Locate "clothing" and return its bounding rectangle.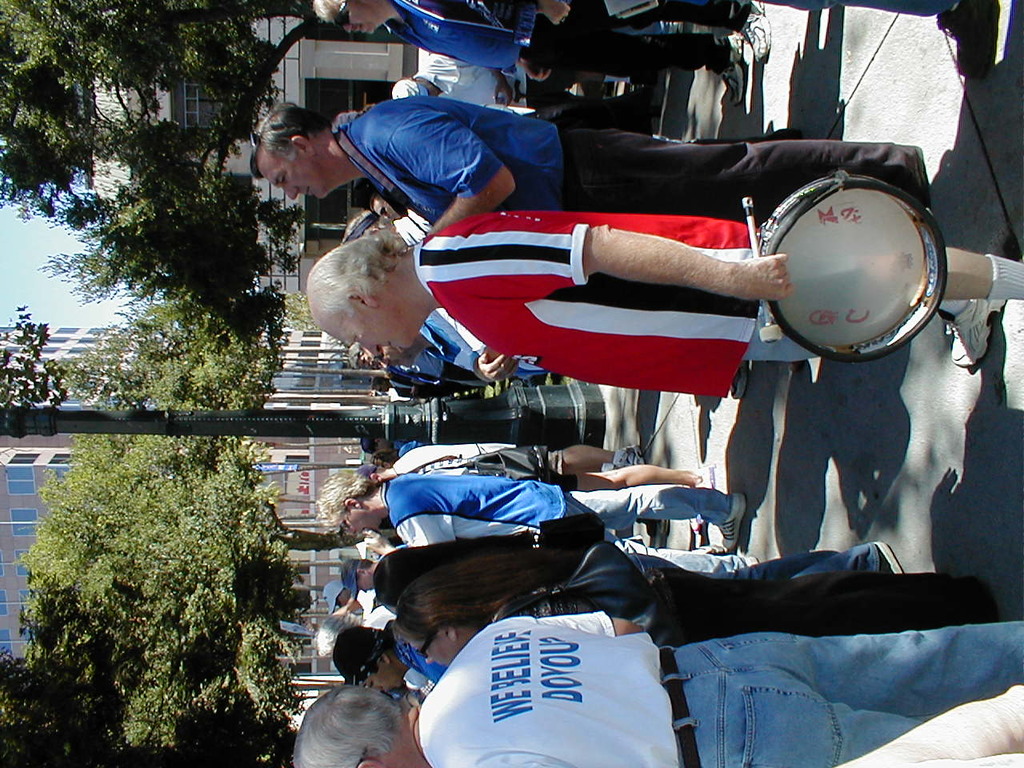
bbox(418, 319, 547, 377).
